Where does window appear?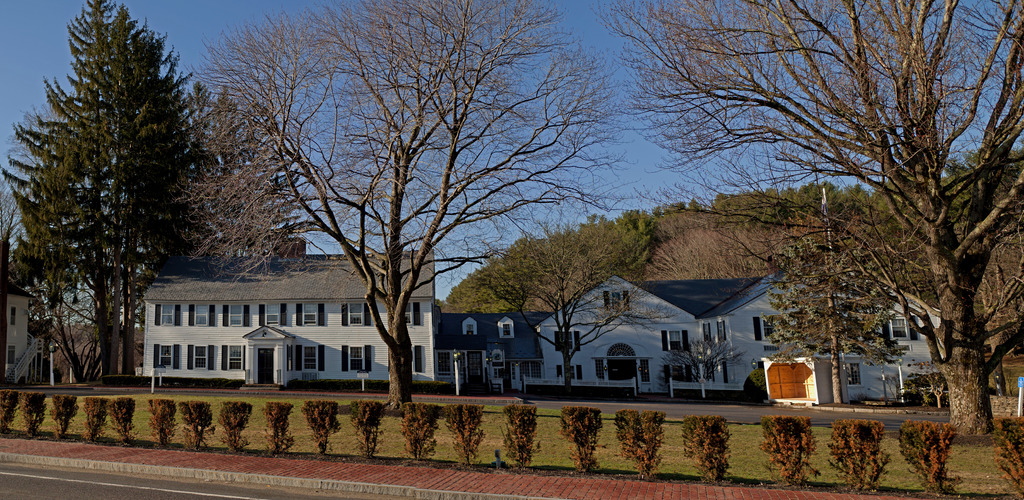
Appears at BBox(555, 332, 580, 350).
